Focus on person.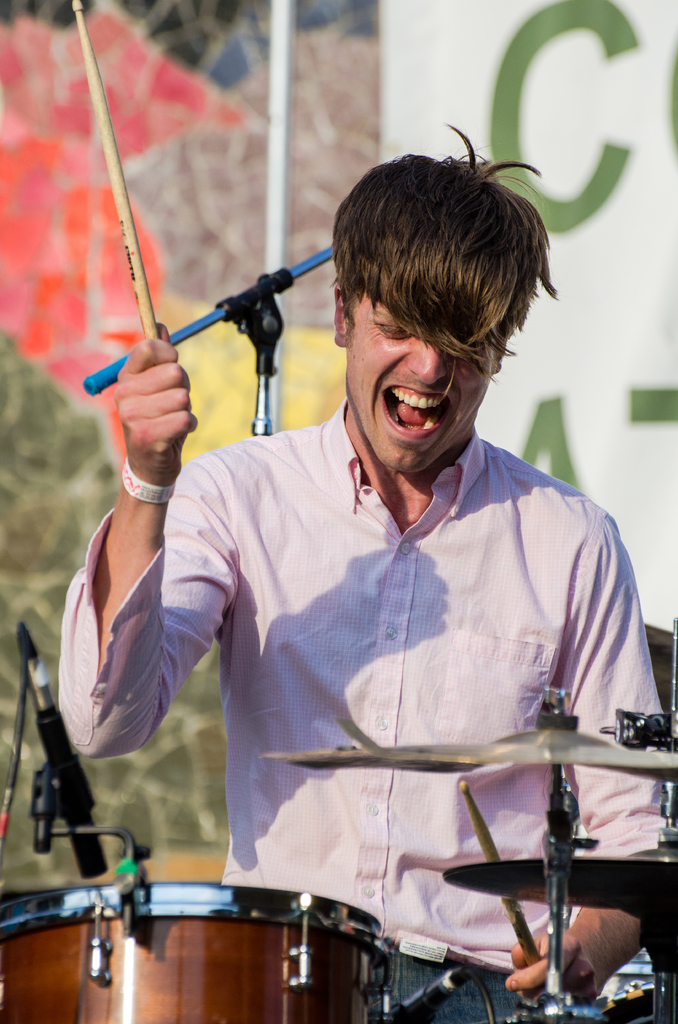
Focused at [x1=55, y1=124, x2=662, y2=1023].
